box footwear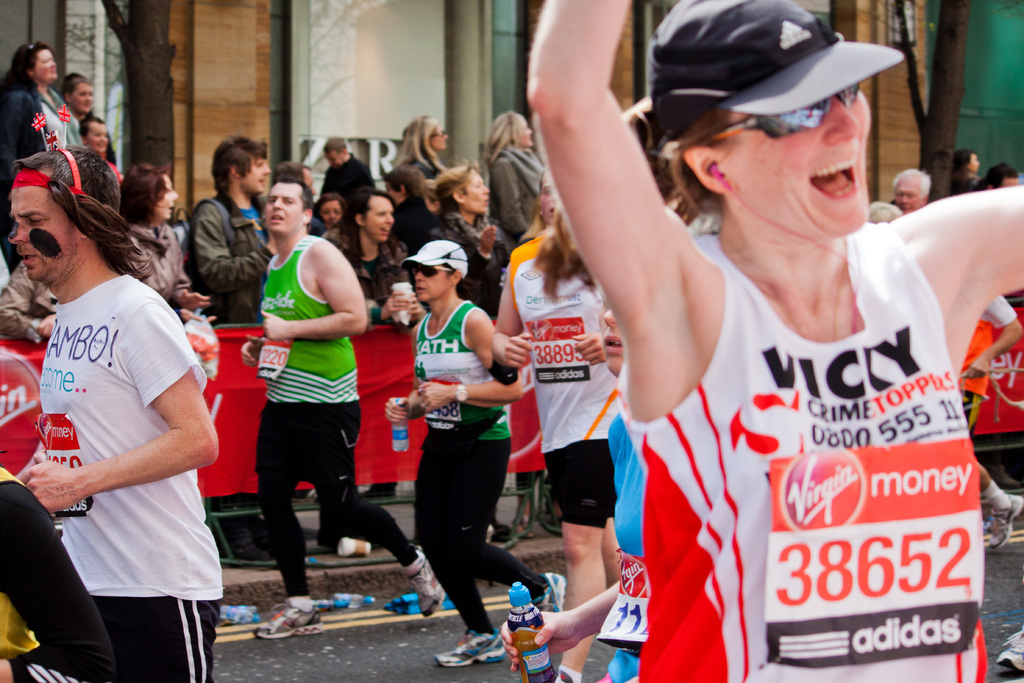
select_region(993, 631, 1023, 672)
